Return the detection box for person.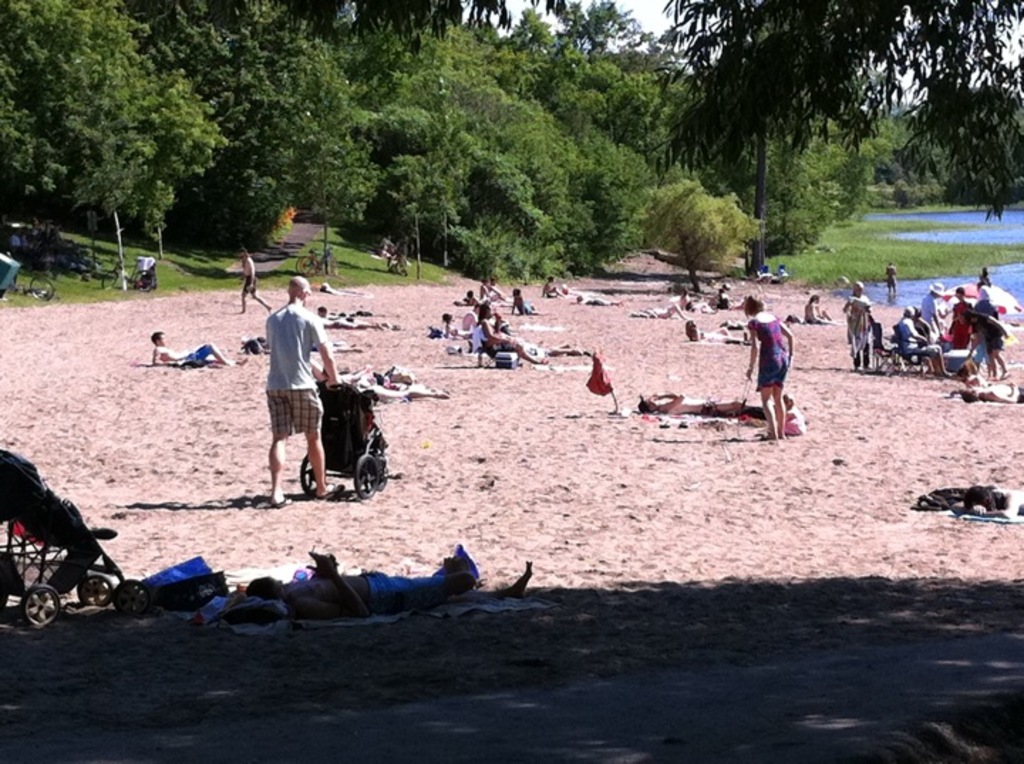
x1=438, y1=314, x2=485, y2=339.
